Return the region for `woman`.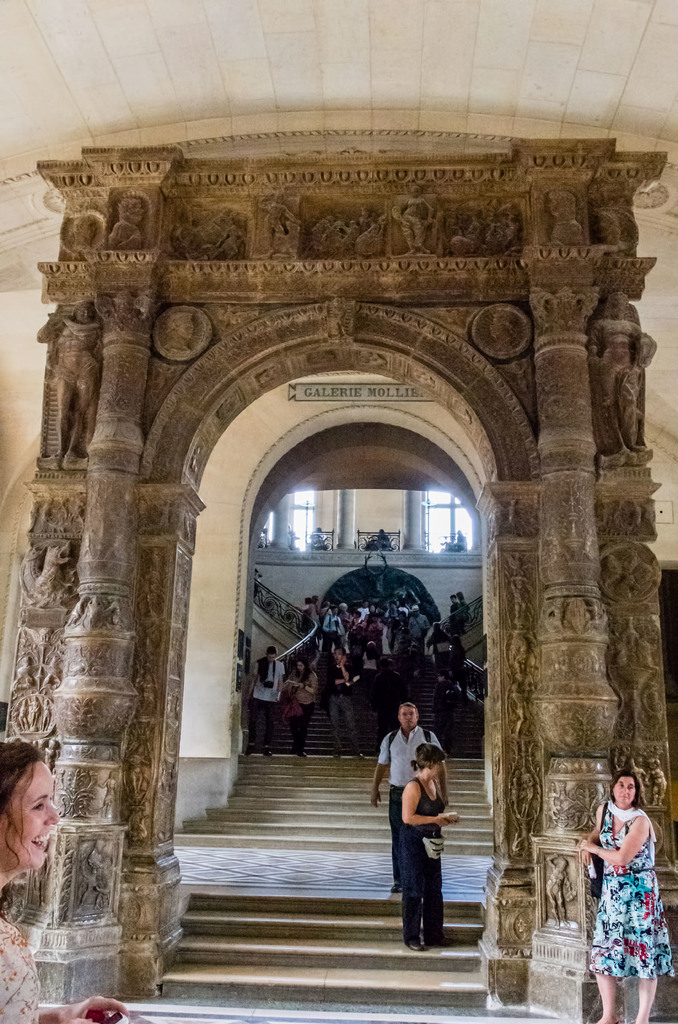
detection(403, 745, 461, 946).
